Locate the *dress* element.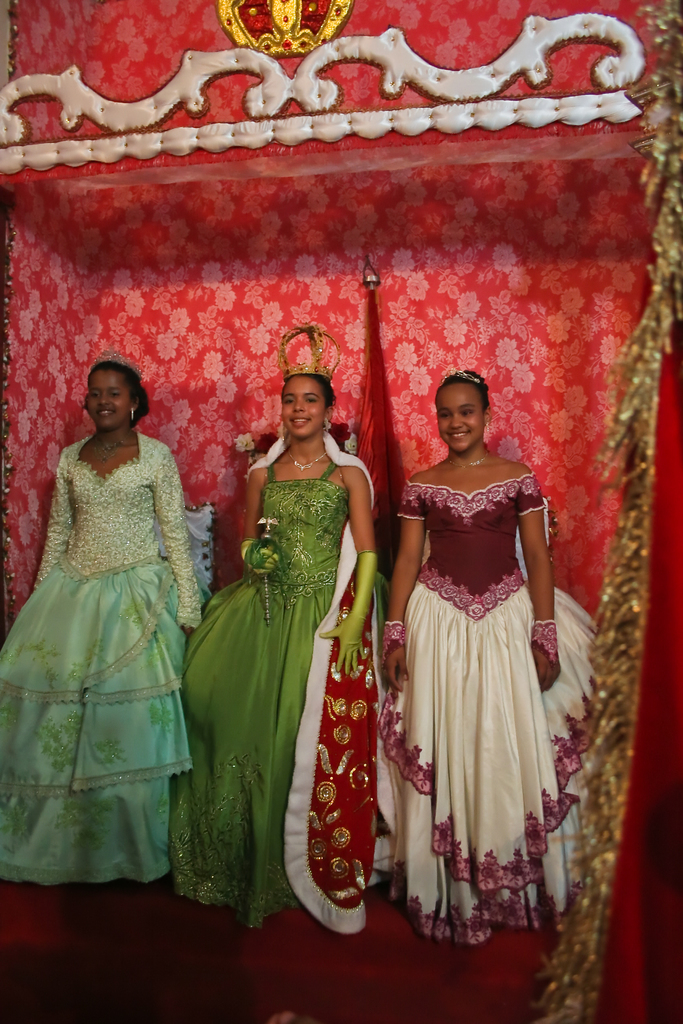
Element bbox: bbox(167, 460, 347, 930).
